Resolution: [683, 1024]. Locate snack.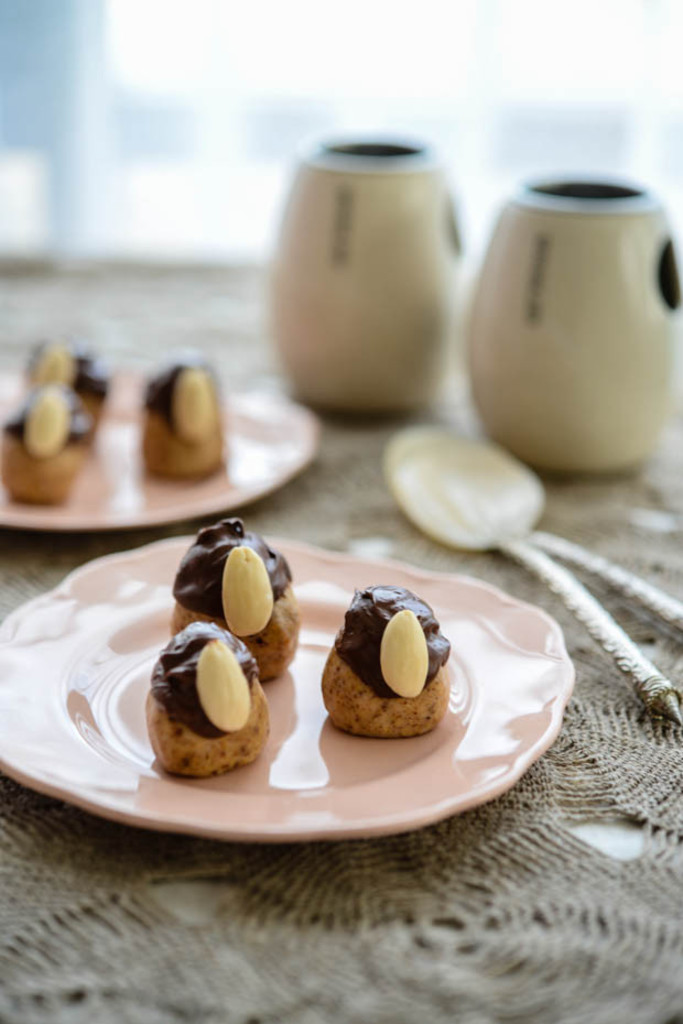
x1=167 y1=519 x2=297 y2=679.
